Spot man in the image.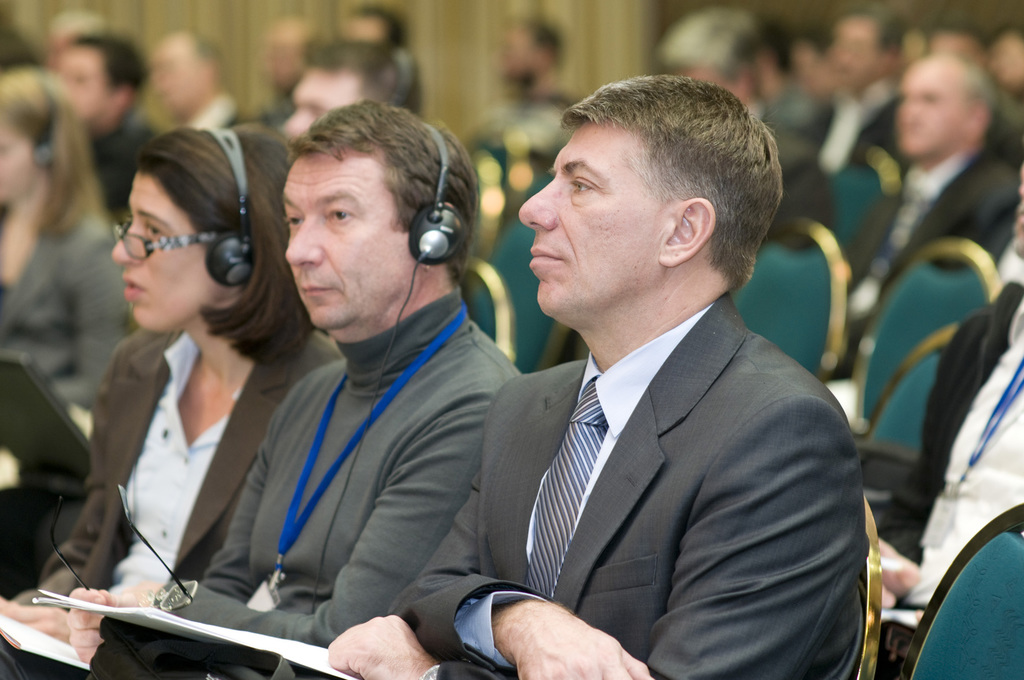
man found at l=913, t=13, r=1001, b=88.
